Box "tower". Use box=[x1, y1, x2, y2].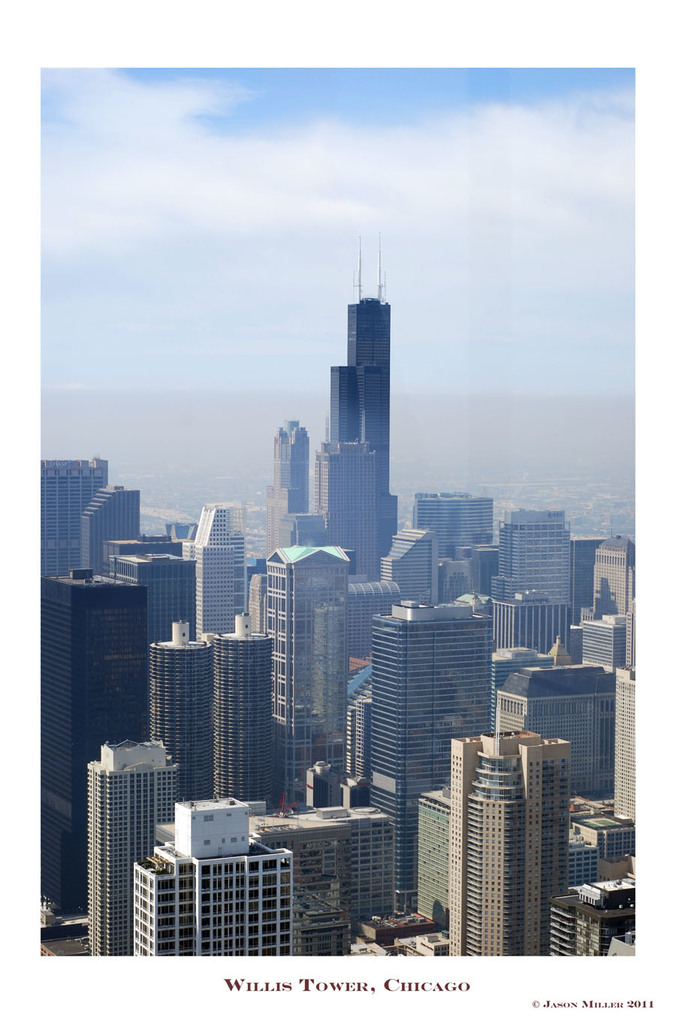
box=[88, 729, 177, 967].
